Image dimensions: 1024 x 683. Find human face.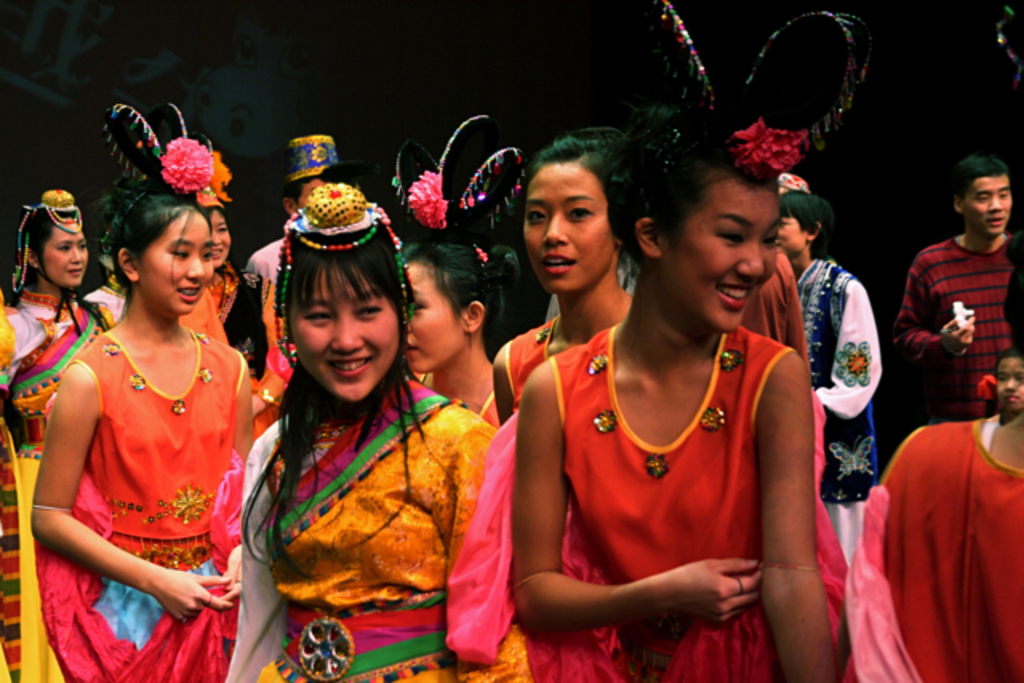
bbox=(141, 210, 216, 317).
